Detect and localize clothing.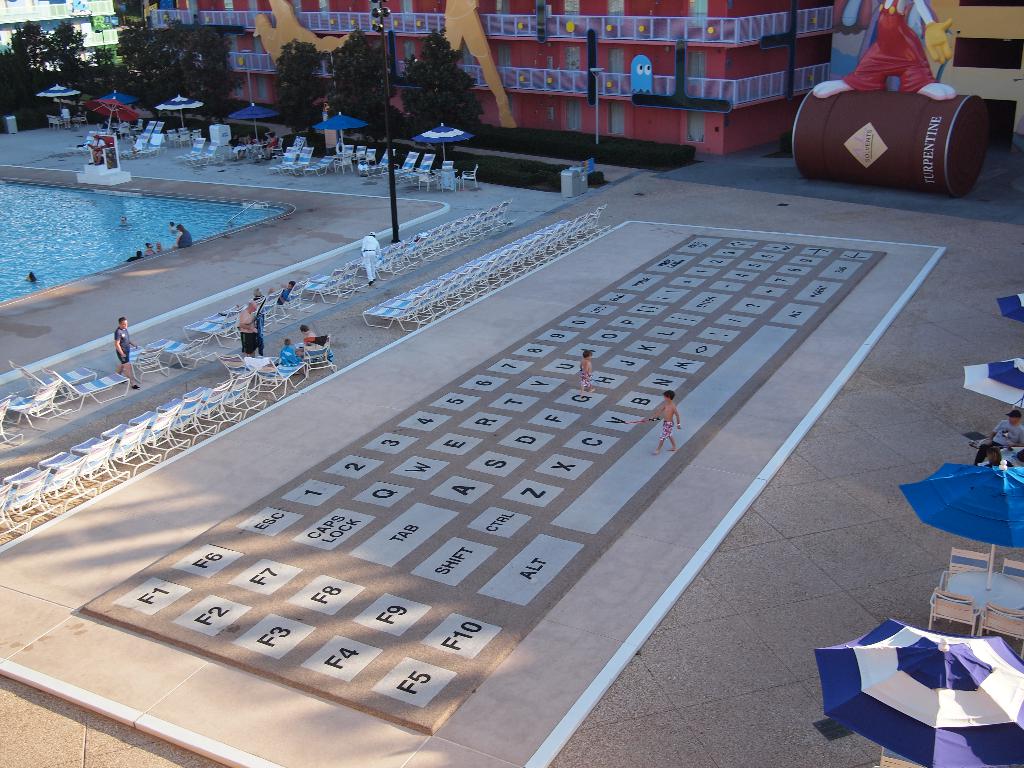
Localized at {"x1": 838, "y1": 0, "x2": 943, "y2": 92}.
